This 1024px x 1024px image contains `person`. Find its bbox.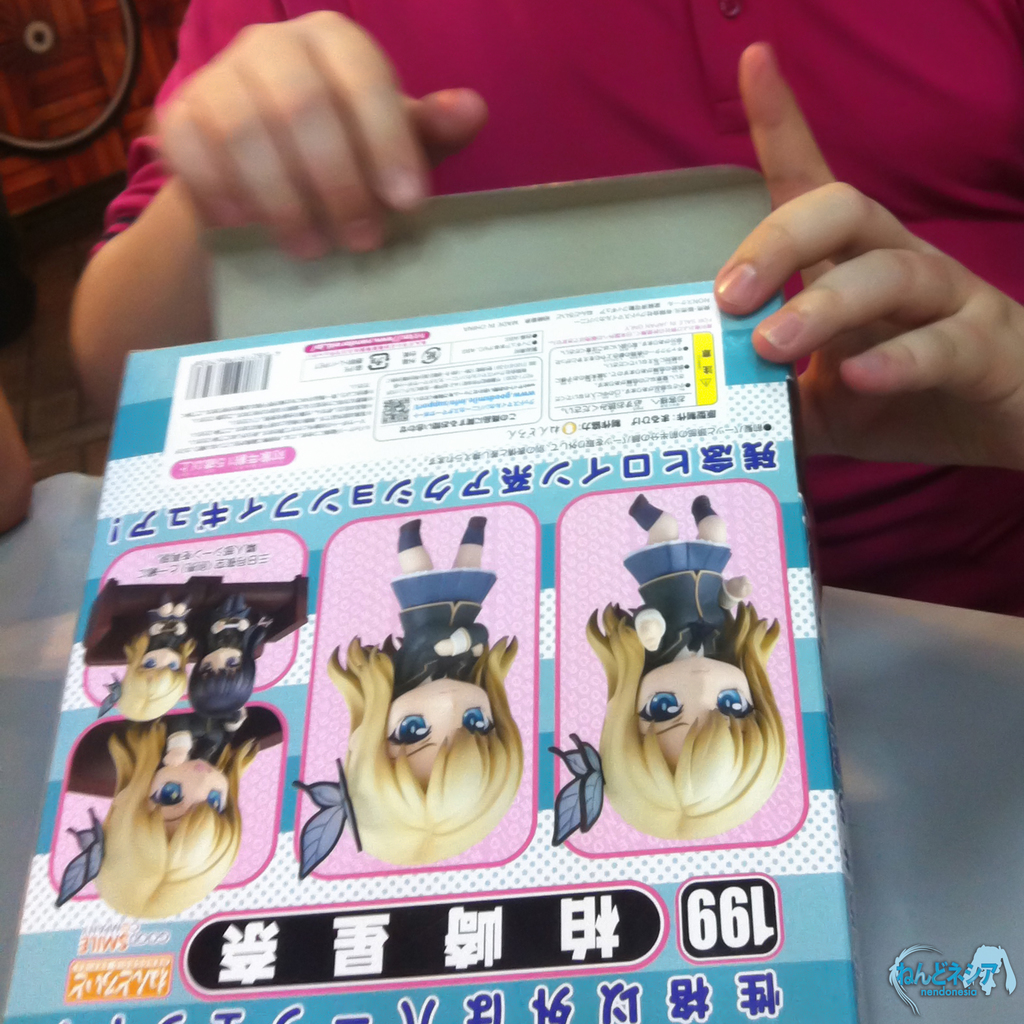
bbox=(188, 586, 278, 714).
